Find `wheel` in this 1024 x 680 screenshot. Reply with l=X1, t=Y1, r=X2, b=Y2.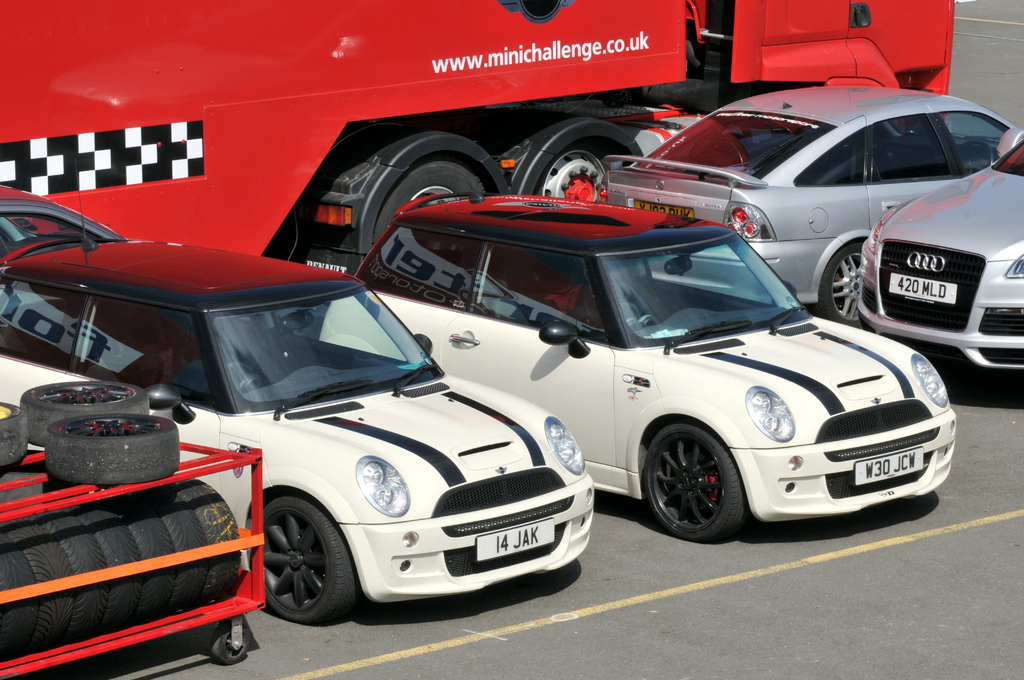
l=0, t=516, r=72, b=666.
